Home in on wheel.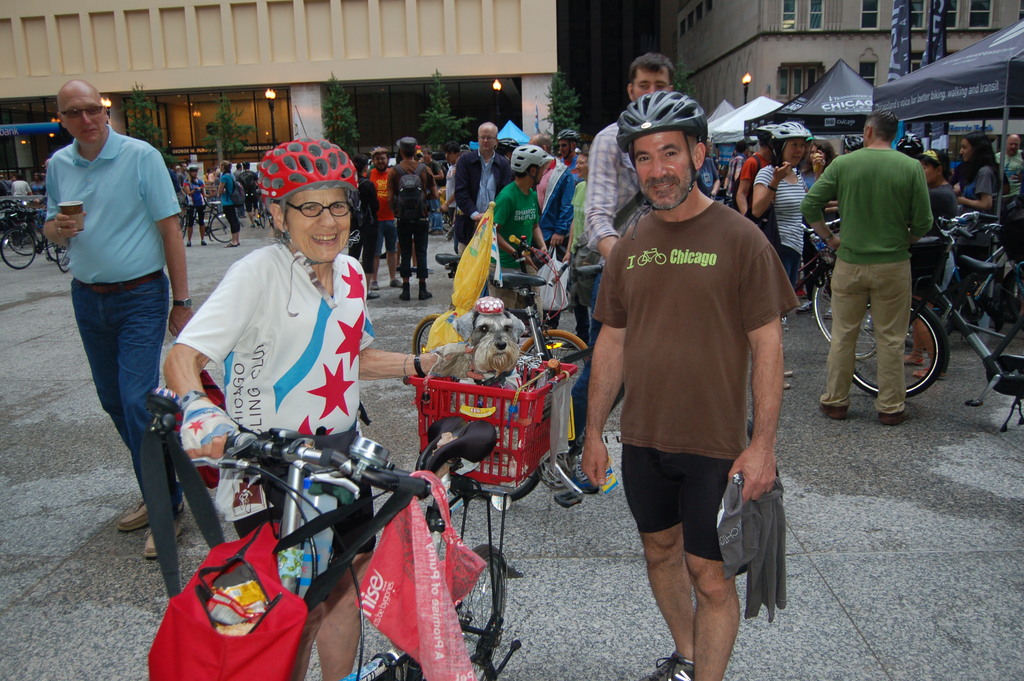
Homed in at box=[845, 298, 941, 399].
